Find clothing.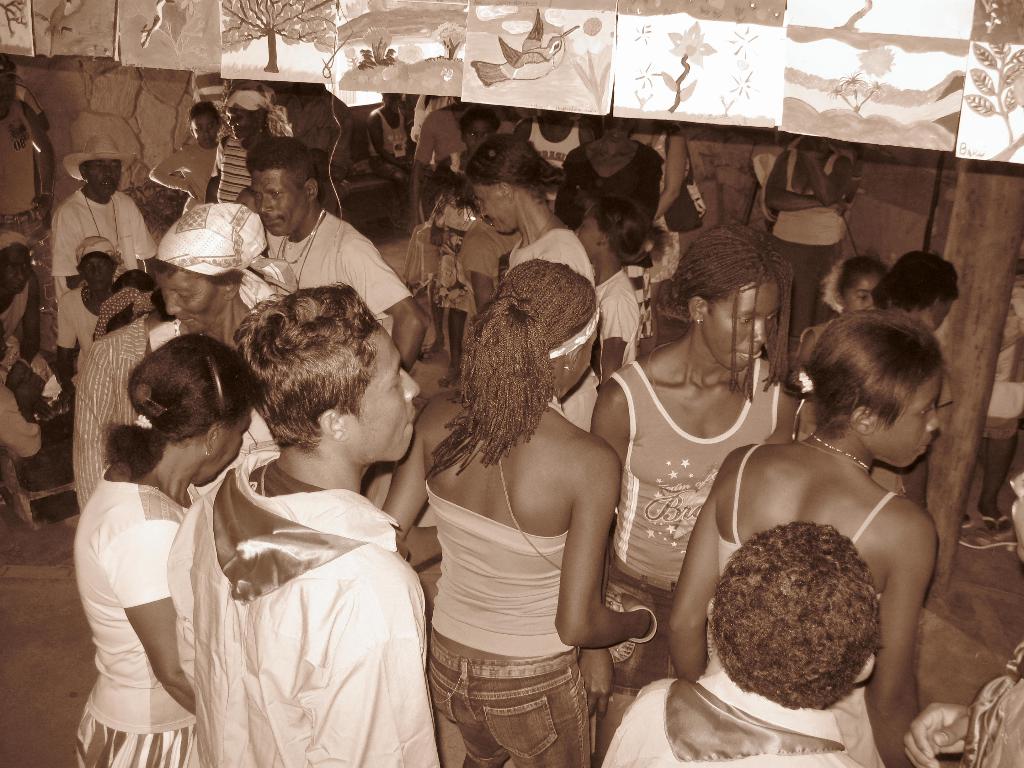
421, 632, 591, 767.
